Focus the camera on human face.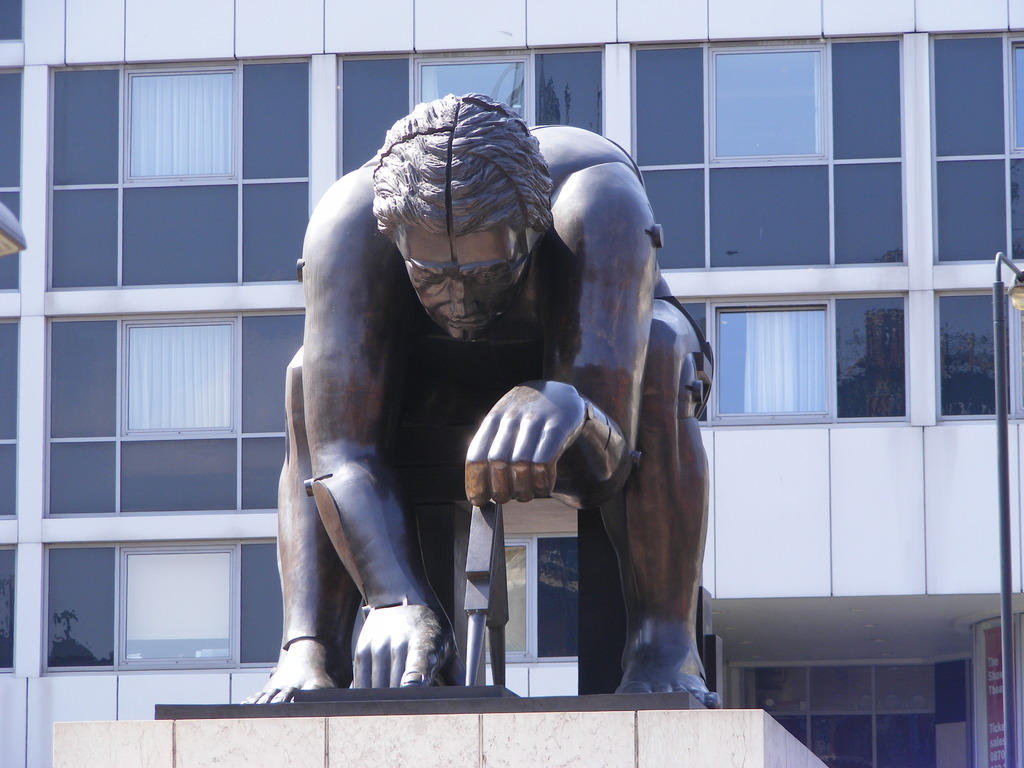
Focus region: bbox=[396, 230, 538, 336].
